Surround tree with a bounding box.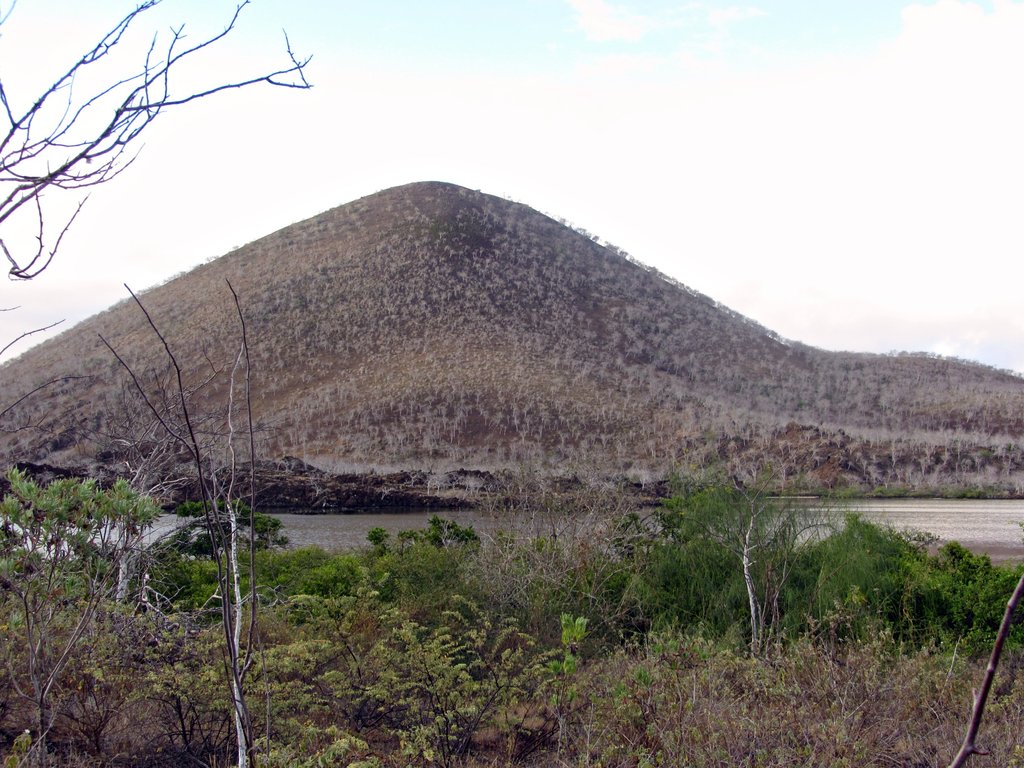
BBox(372, 591, 588, 767).
